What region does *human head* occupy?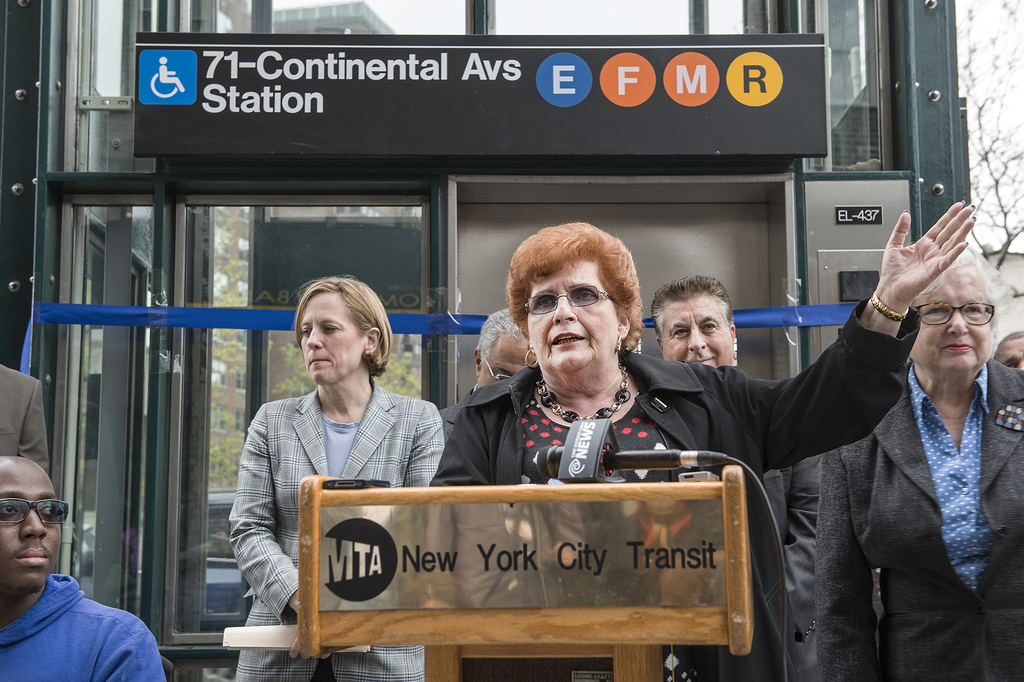
292, 270, 394, 391.
